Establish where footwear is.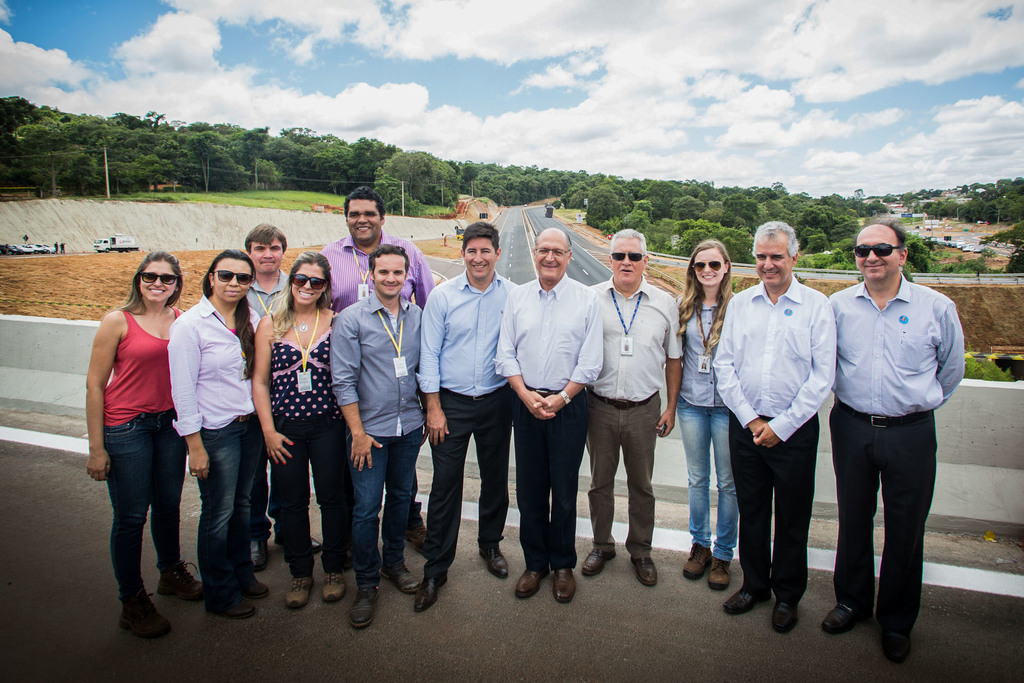
Established at bbox(710, 555, 732, 591).
